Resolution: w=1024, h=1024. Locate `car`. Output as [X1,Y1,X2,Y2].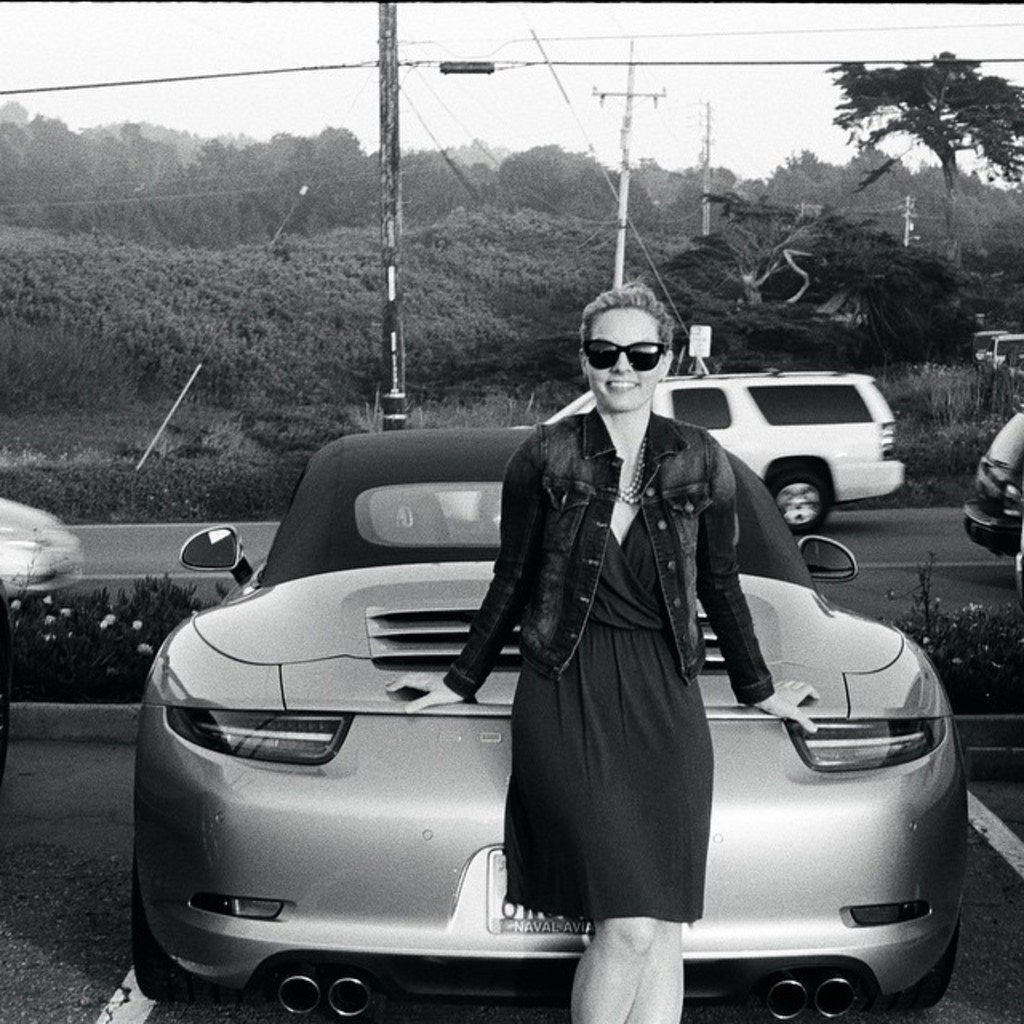
[960,414,1022,579].
